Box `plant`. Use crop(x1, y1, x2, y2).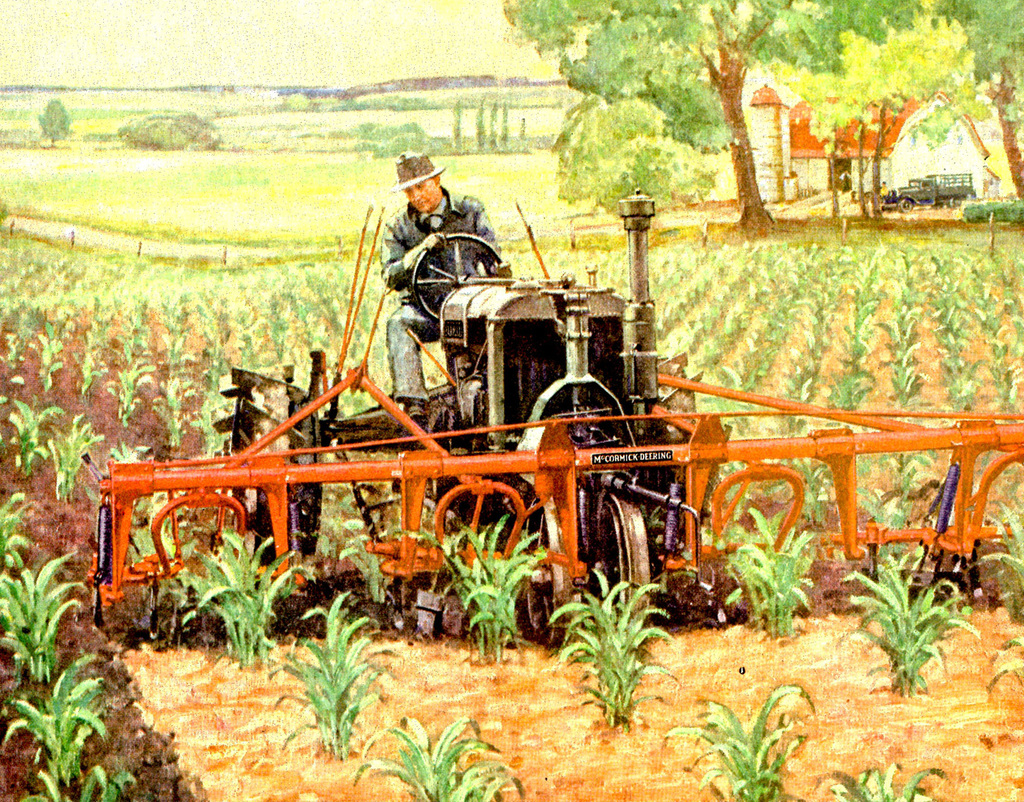
crop(720, 504, 825, 637).
